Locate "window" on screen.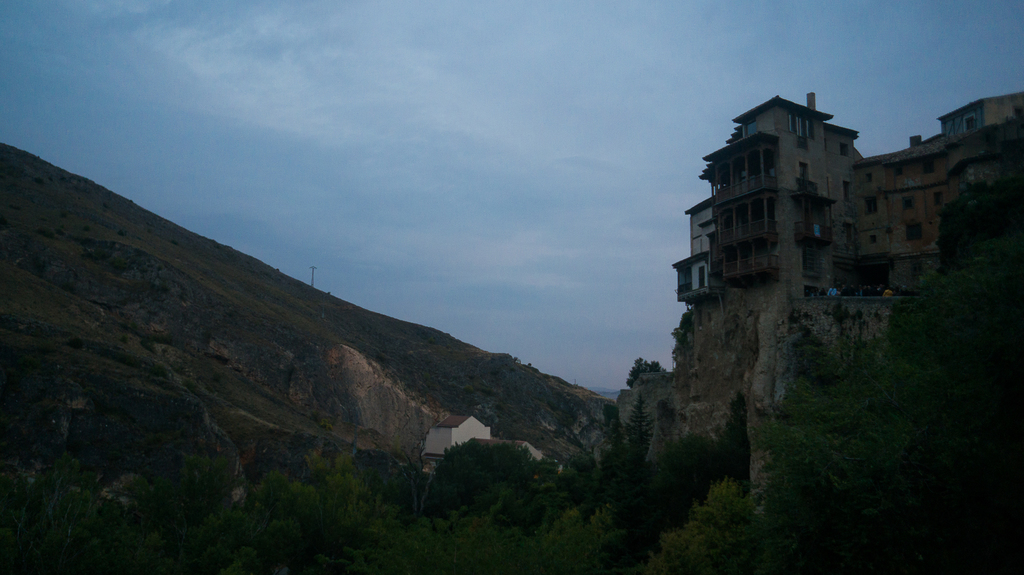
On screen at select_region(966, 113, 977, 128).
